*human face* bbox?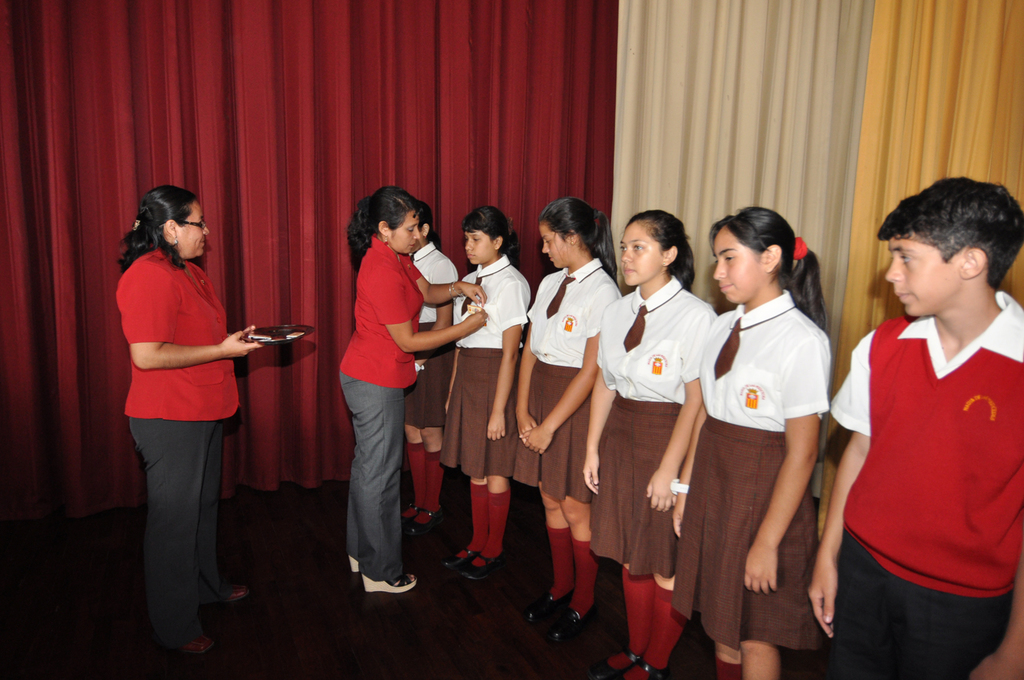
l=620, t=222, r=659, b=283
